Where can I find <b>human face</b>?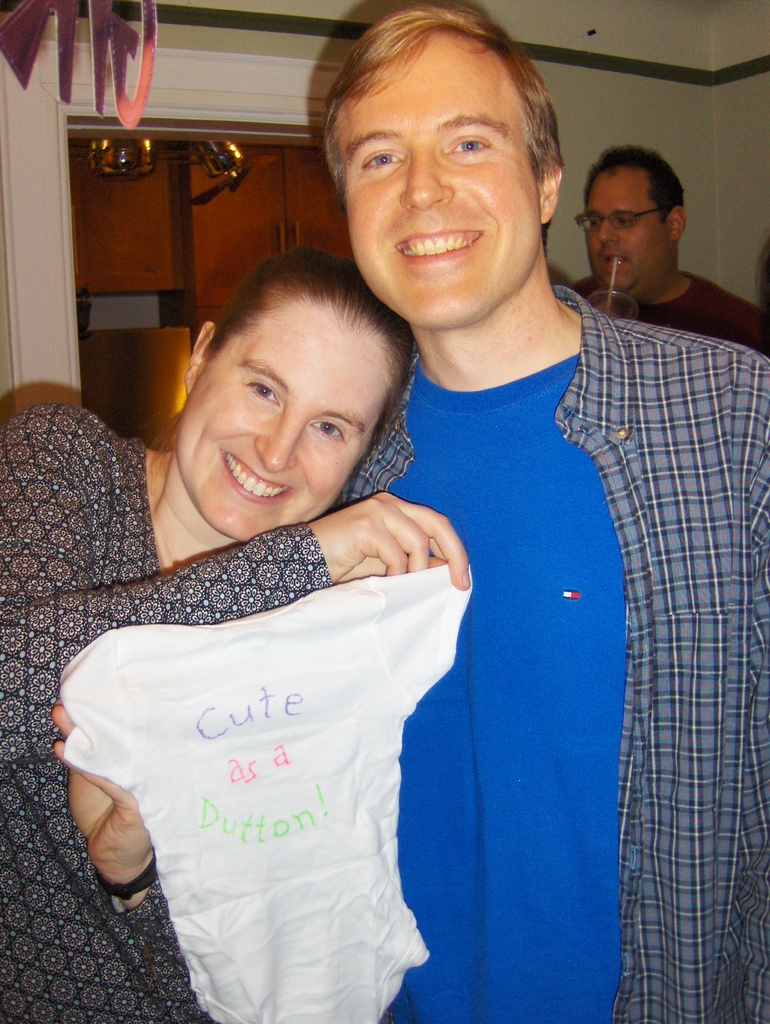
You can find it at {"left": 583, "top": 164, "right": 667, "bottom": 297}.
